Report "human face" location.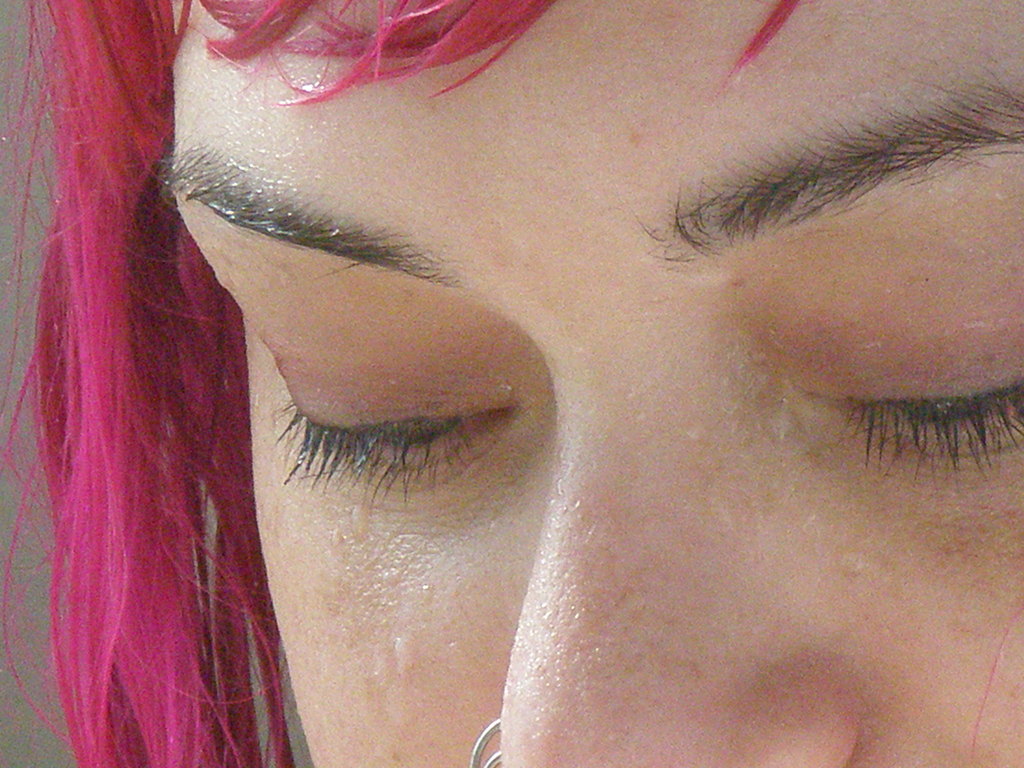
Report: [left=12, top=0, right=1023, bottom=767].
